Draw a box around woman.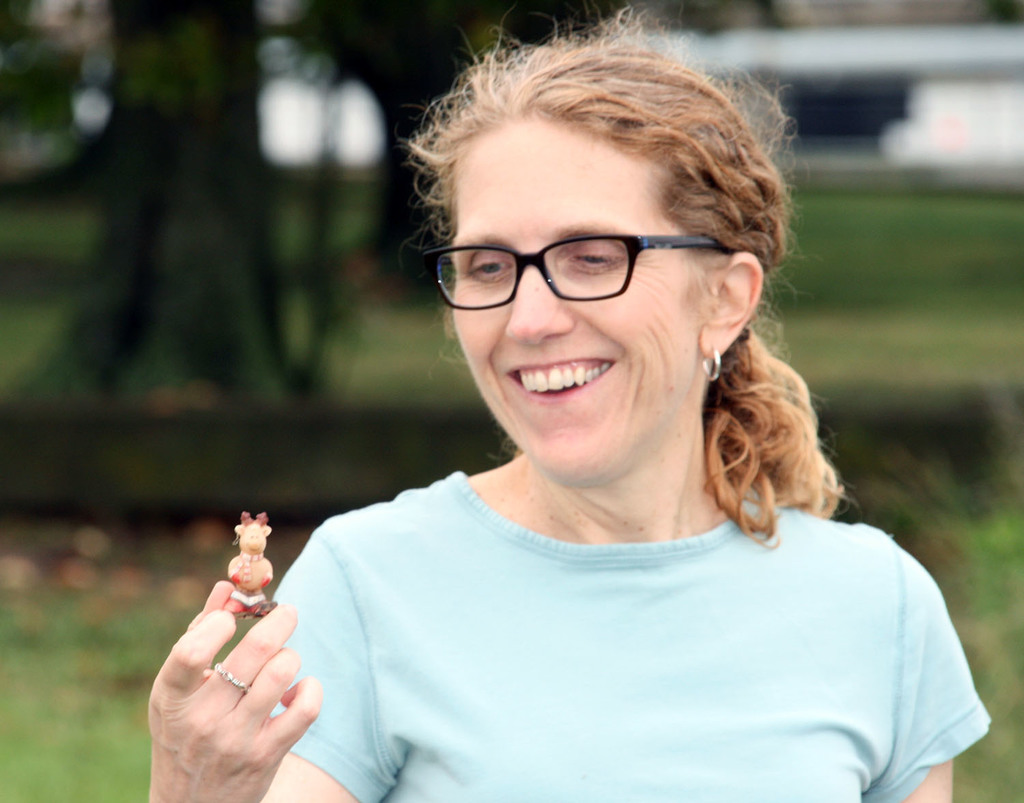
197:59:971:800.
